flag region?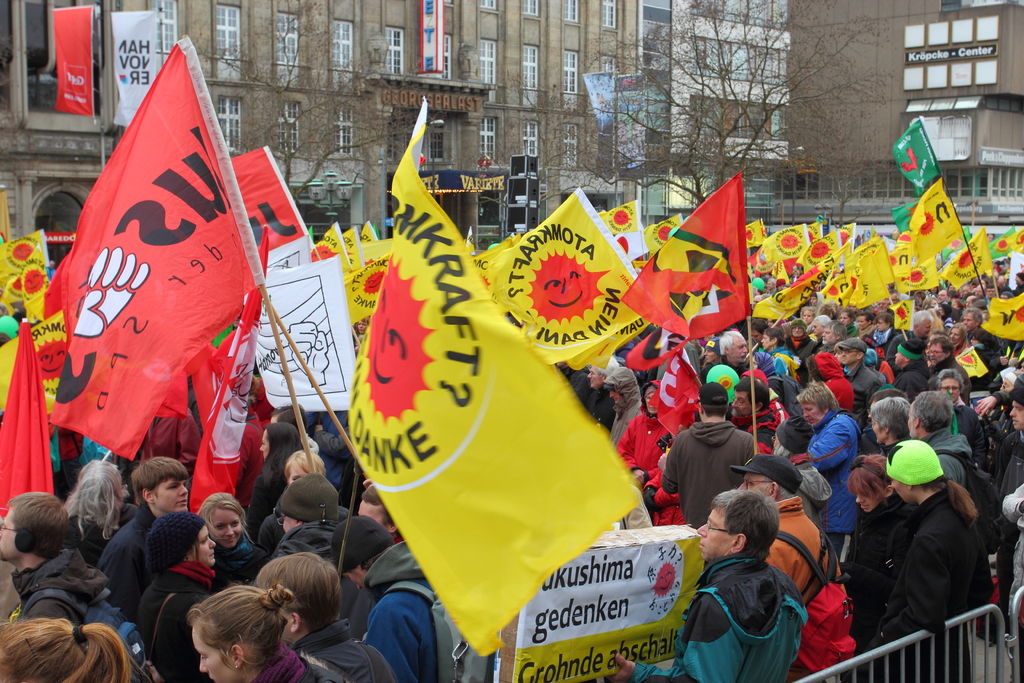
bbox=(589, 318, 641, 366)
